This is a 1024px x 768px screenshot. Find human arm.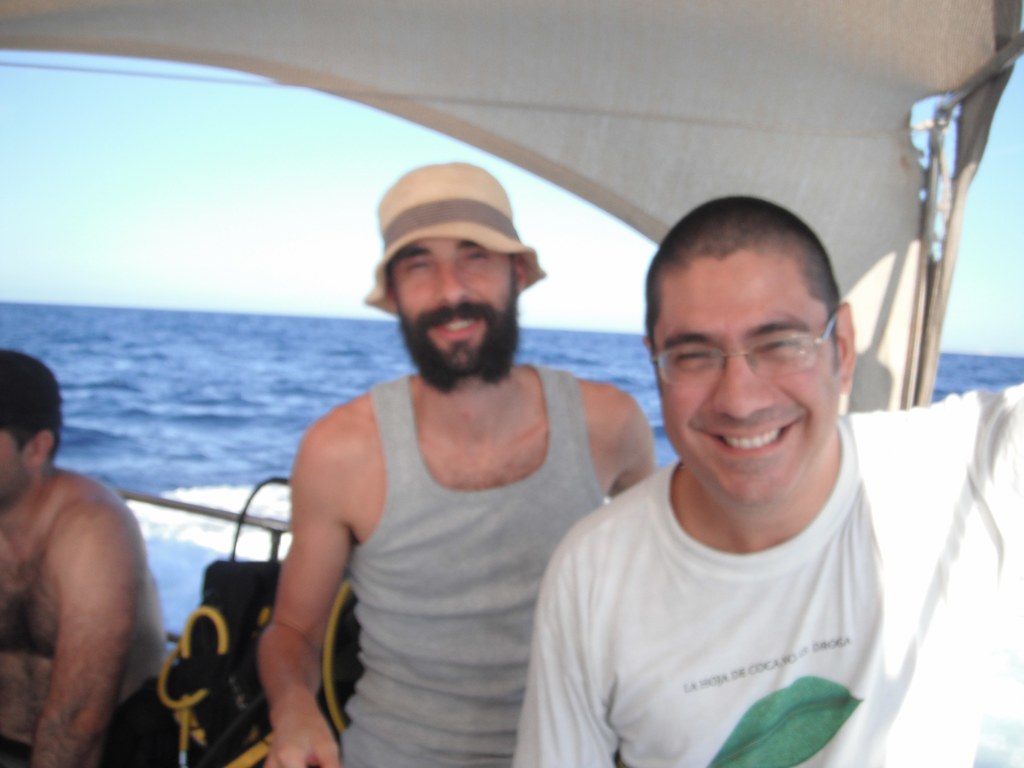
Bounding box: bbox(24, 503, 139, 767).
